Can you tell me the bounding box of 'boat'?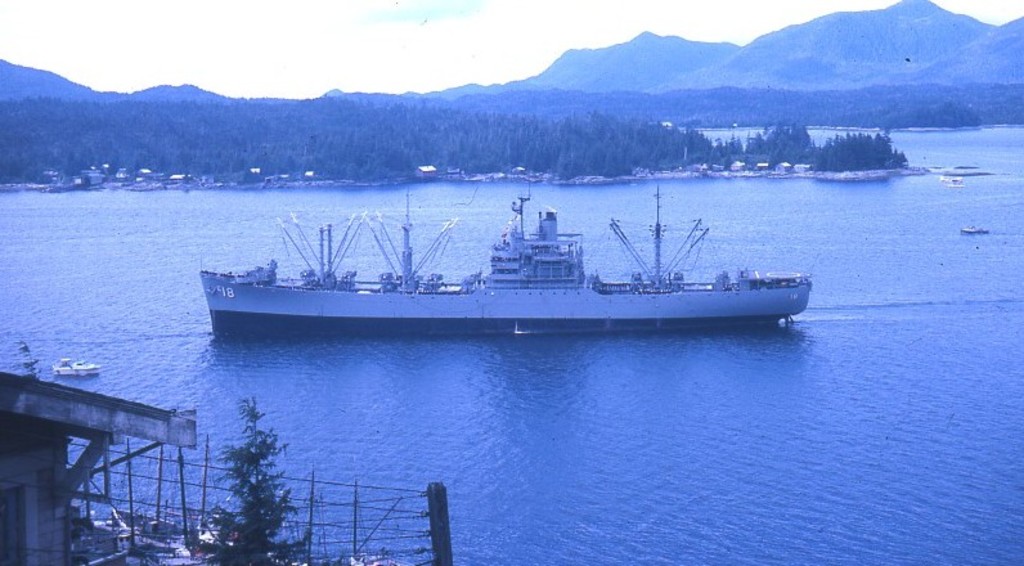
(953,226,993,235).
